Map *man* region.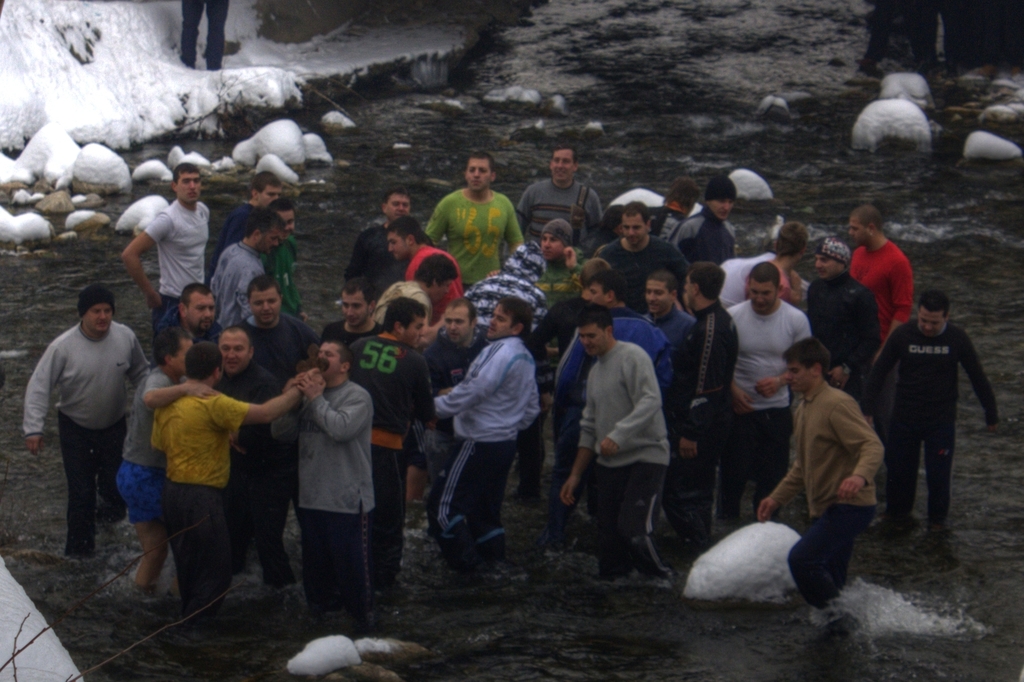
Mapped to detection(123, 159, 210, 329).
